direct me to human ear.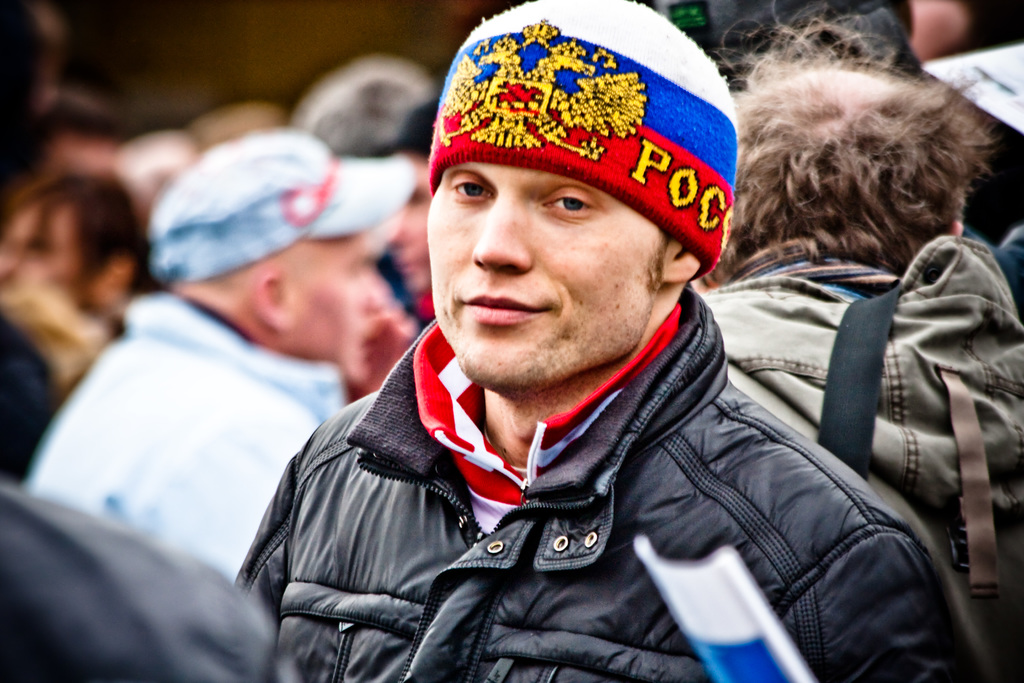
Direction: rect(255, 273, 293, 328).
